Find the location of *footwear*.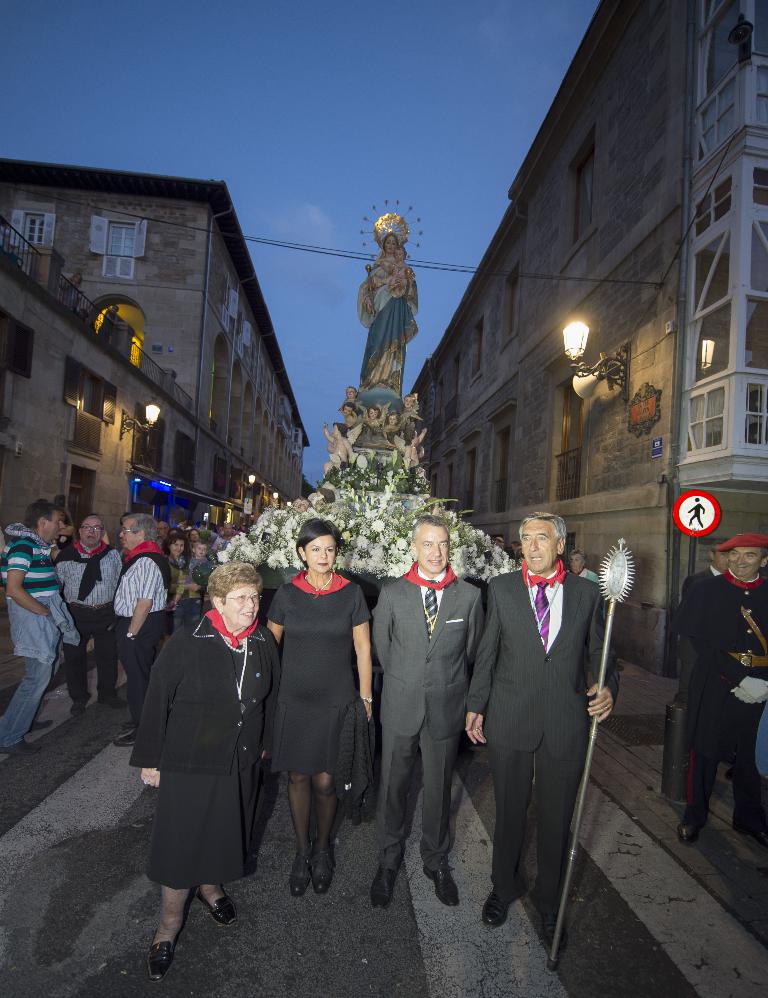
Location: 70,694,87,710.
